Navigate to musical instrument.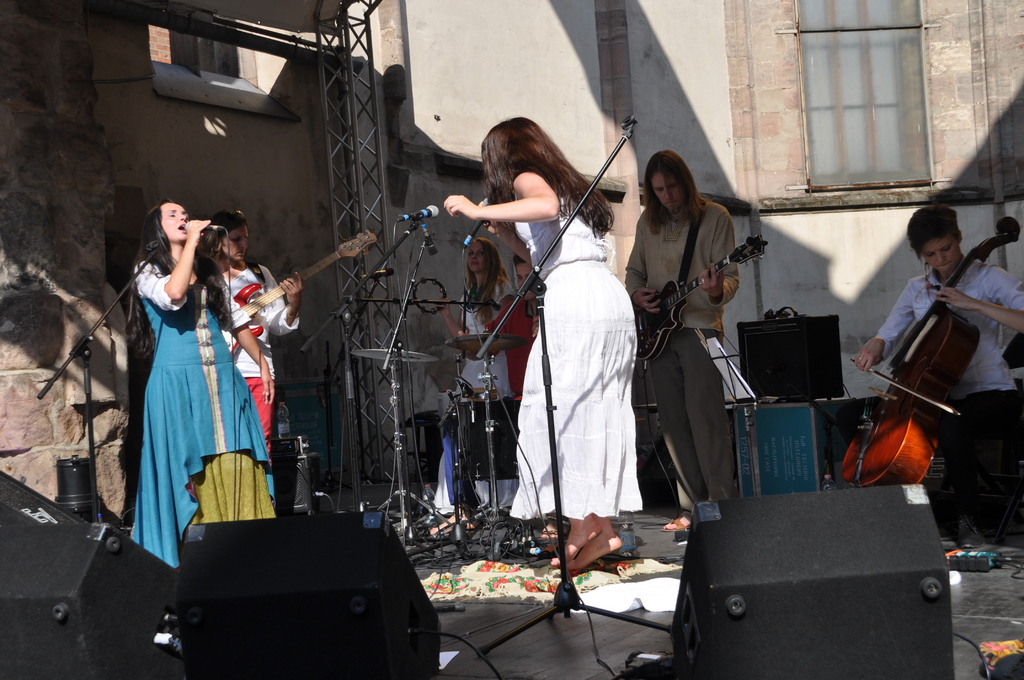
Navigation target: 353,343,439,369.
